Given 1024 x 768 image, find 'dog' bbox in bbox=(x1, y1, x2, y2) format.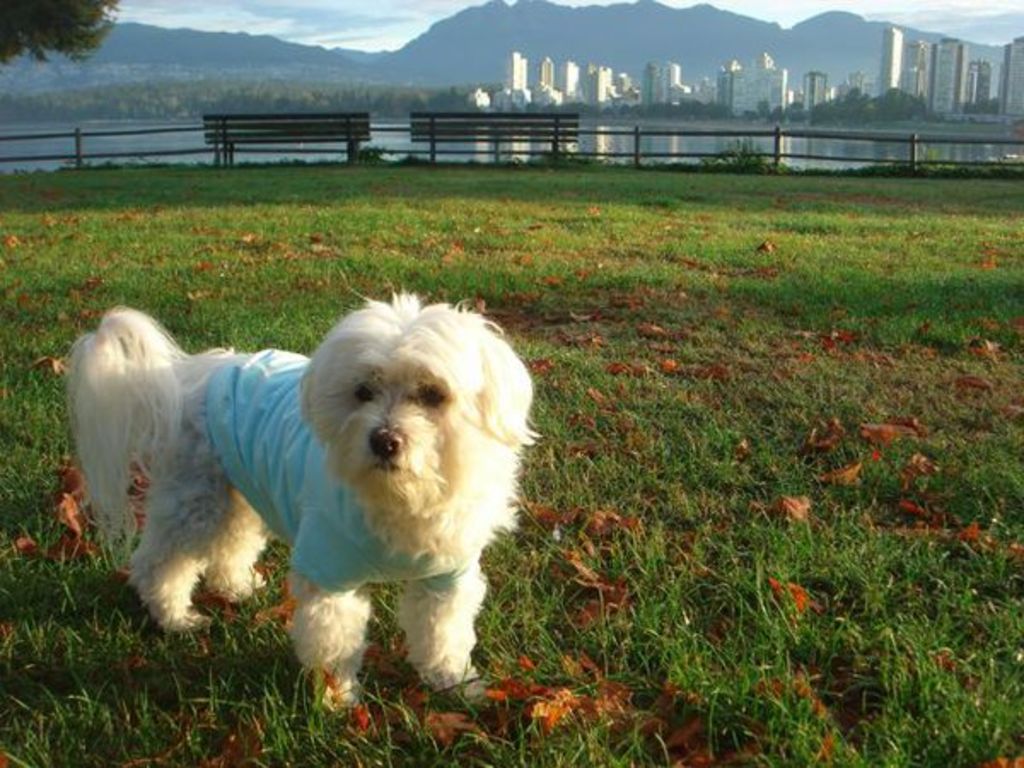
bbox=(63, 283, 544, 712).
